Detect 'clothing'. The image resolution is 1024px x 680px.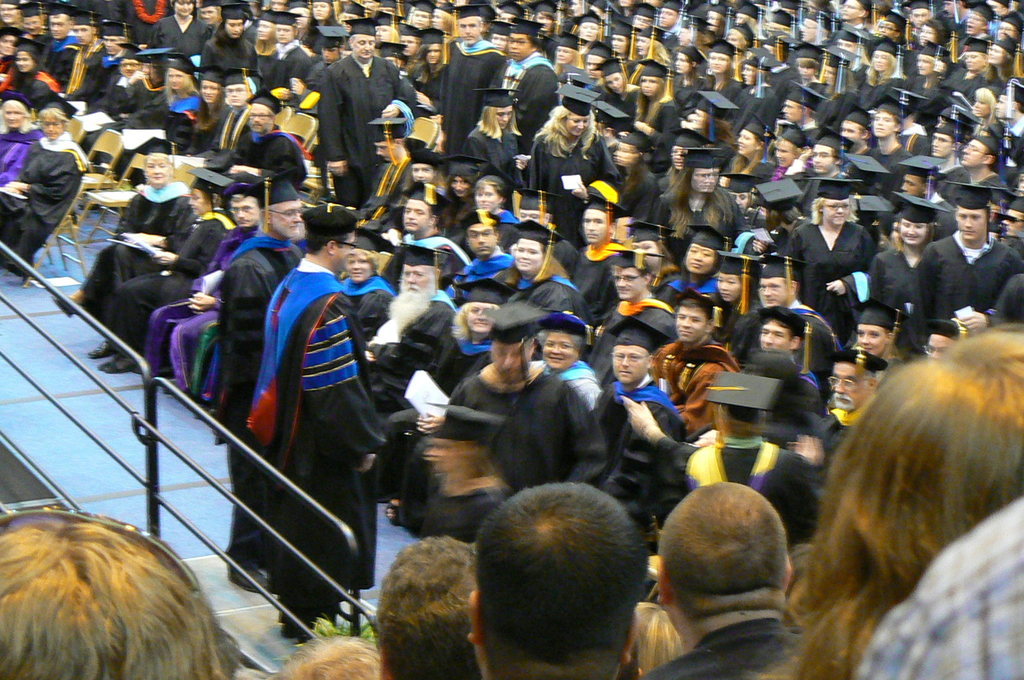
[927, 230, 1023, 339].
